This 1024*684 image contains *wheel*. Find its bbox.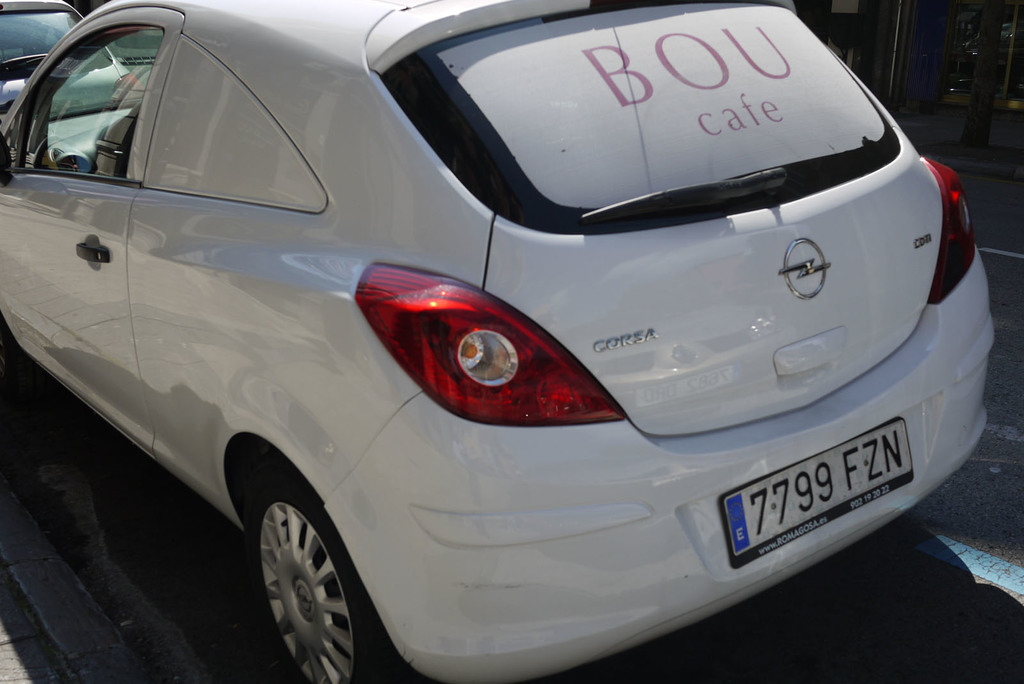
{"x1": 244, "y1": 483, "x2": 362, "y2": 671}.
